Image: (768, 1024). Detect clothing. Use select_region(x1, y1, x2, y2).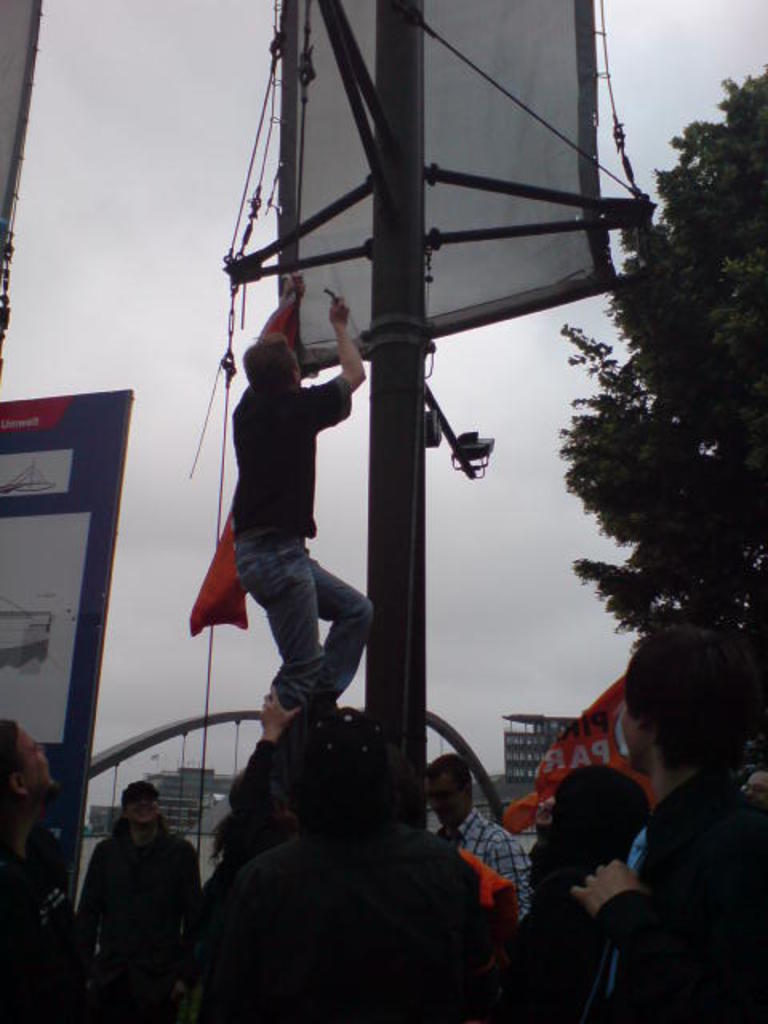
select_region(234, 534, 376, 736).
